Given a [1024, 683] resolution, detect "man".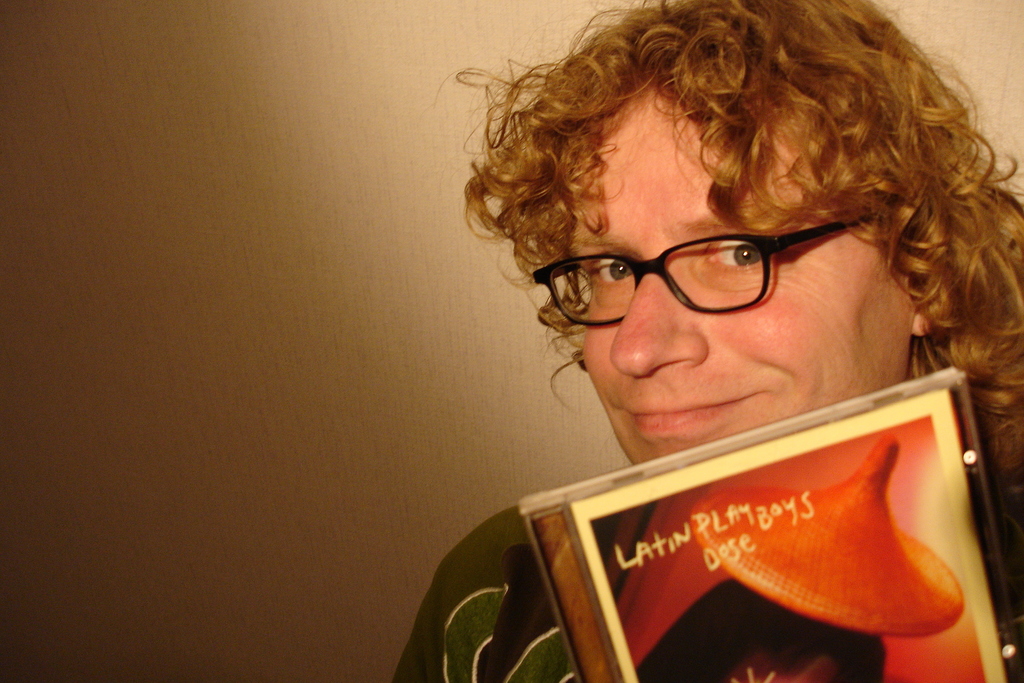
crop(385, 0, 1023, 682).
